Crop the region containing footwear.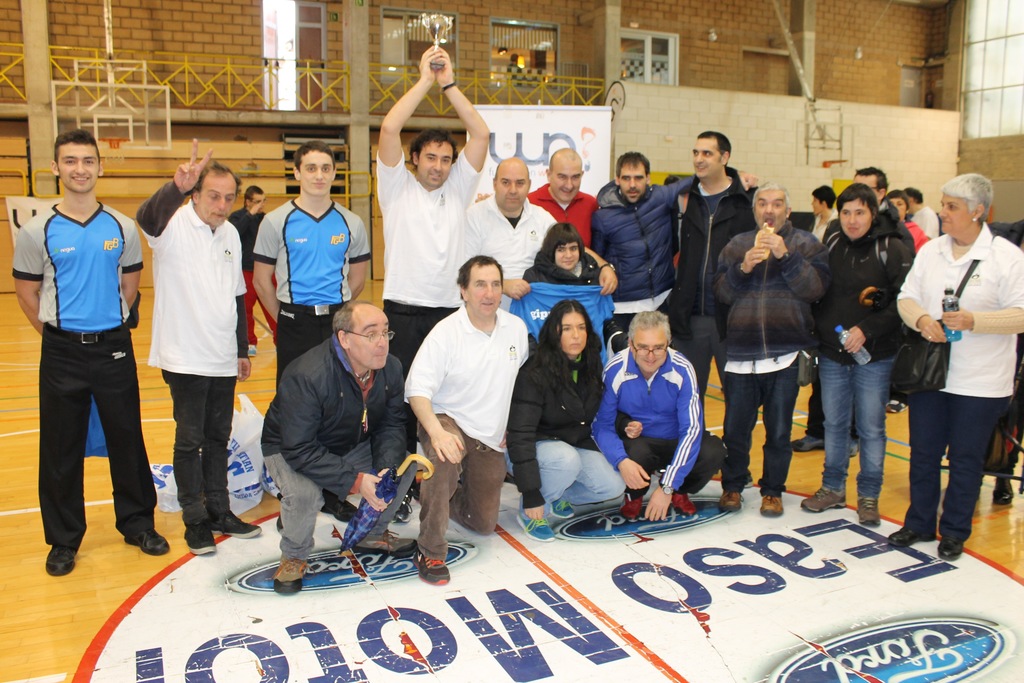
Crop region: <box>786,431,823,456</box>.
